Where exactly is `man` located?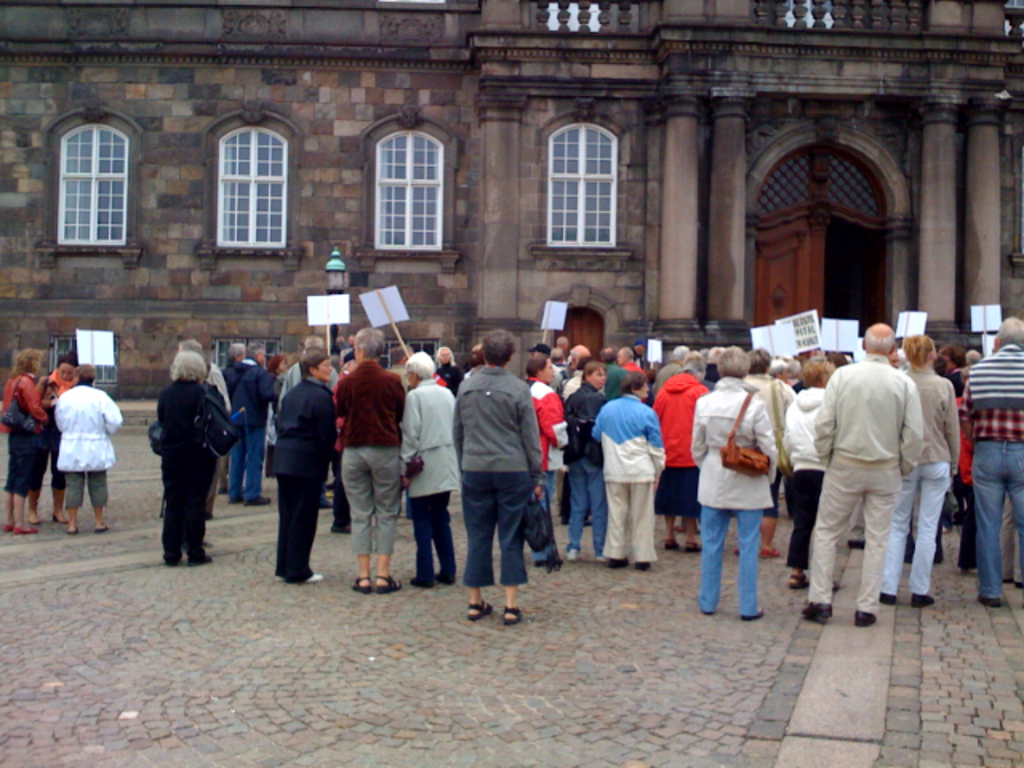
Its bounding box is [x1=802, y1=320, x2=923, y2=627].
